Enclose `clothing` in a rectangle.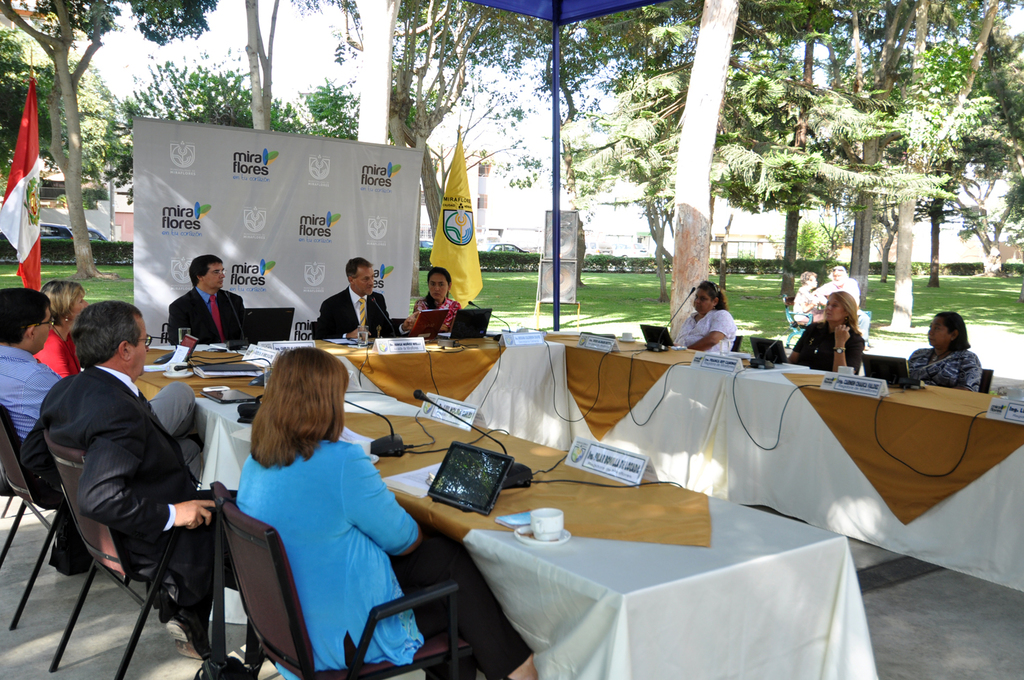
box=[311, 285, 401, 340].
